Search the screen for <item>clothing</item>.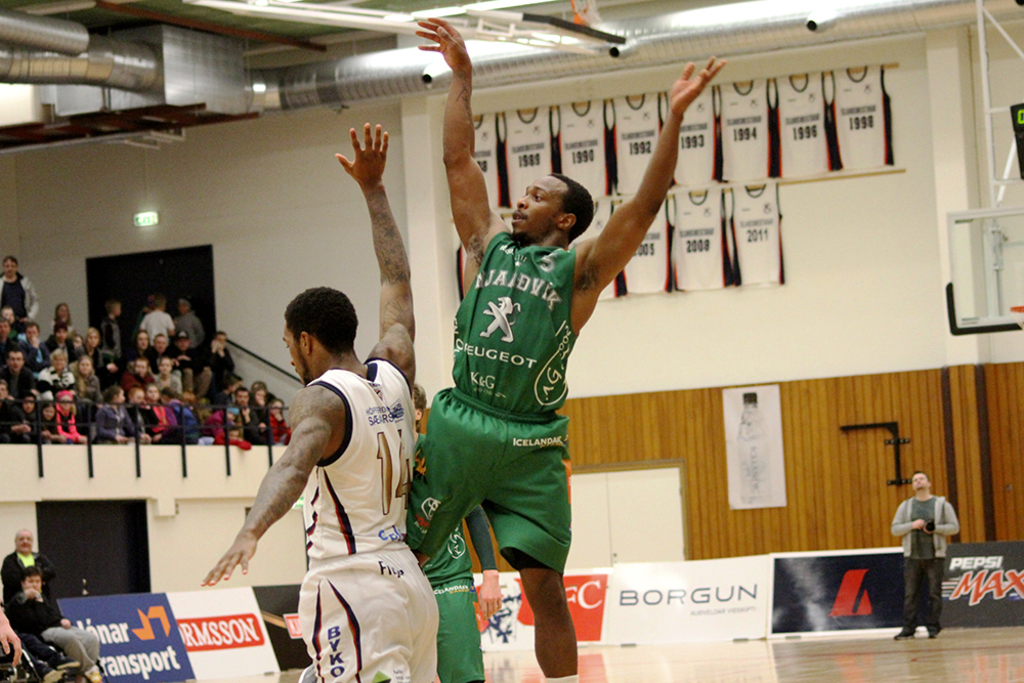
Found at 894, 499, 963, 555.
